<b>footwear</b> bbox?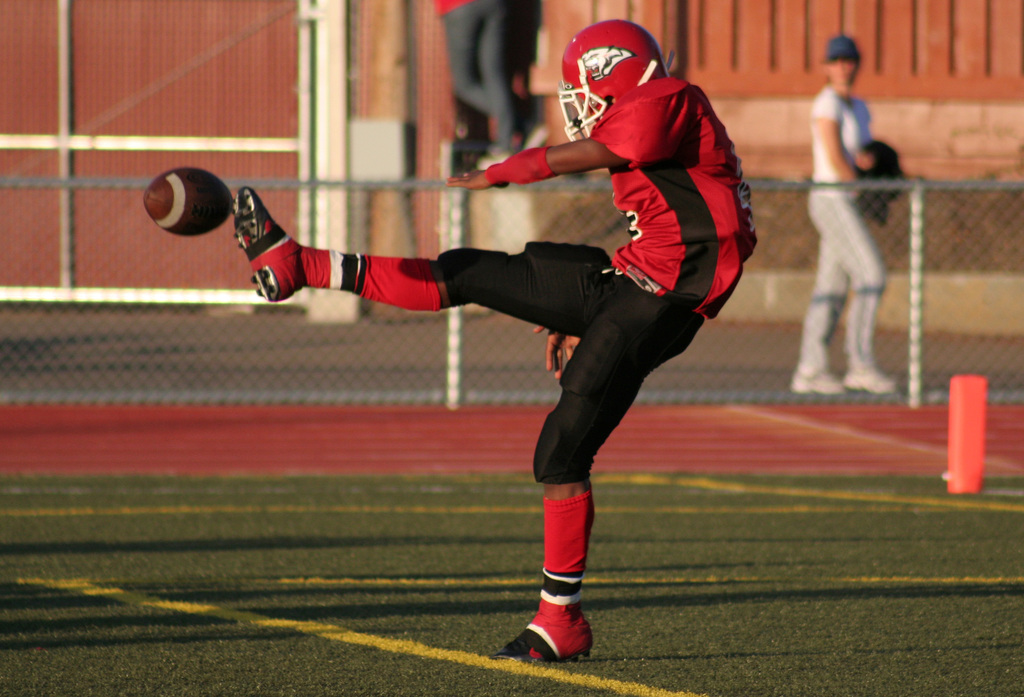
789:377:842:393
